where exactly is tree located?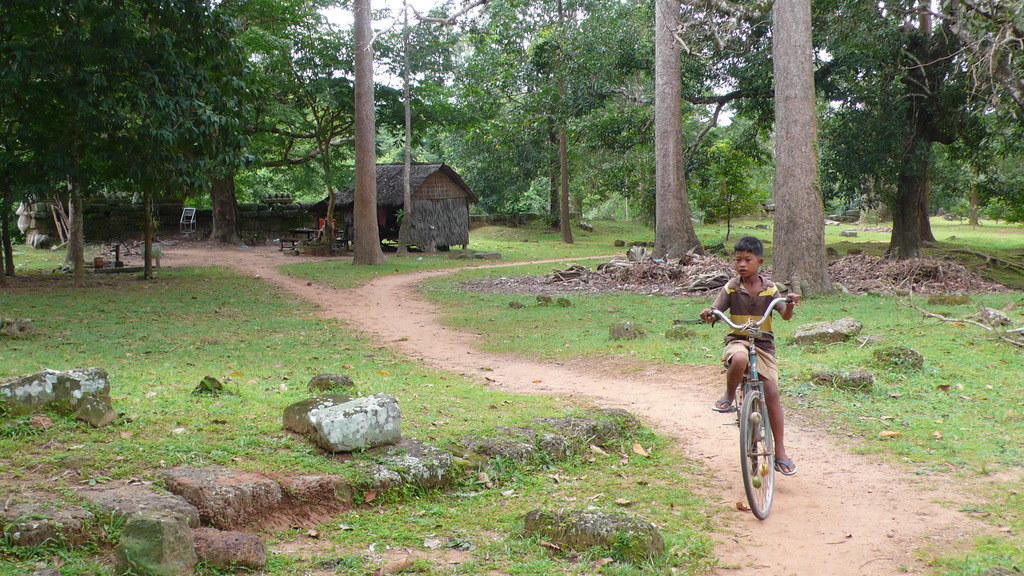
Its bounding box is <region>950, 0, 1023, 231</region>.
